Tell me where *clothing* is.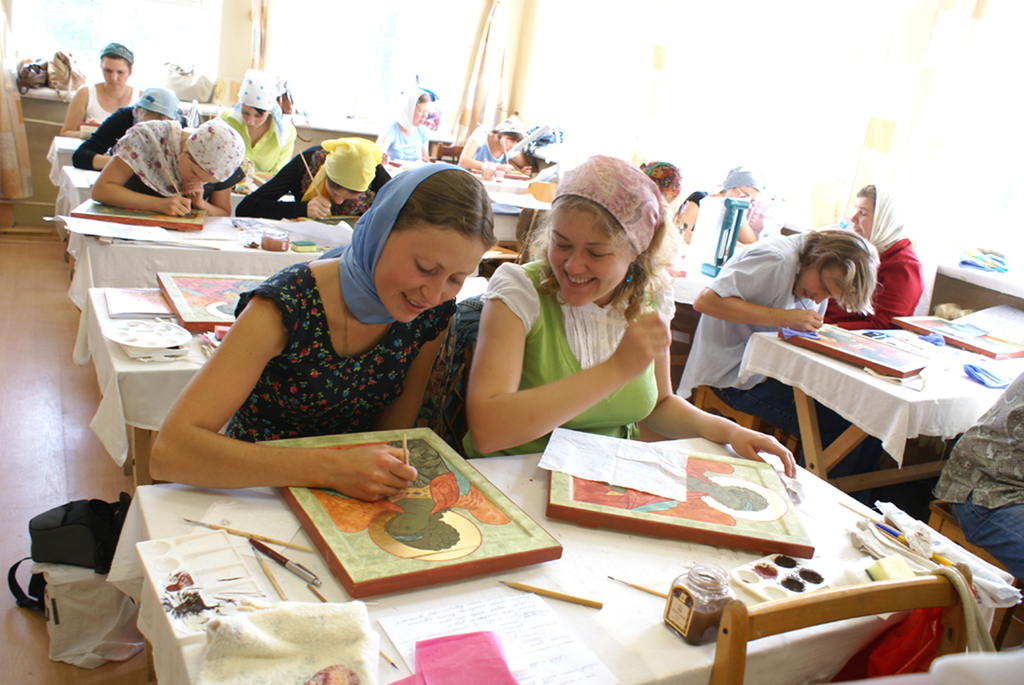
*clothing* is at {"x1": 218, "y1": 264, "x2": 448, "y2": 435}.
